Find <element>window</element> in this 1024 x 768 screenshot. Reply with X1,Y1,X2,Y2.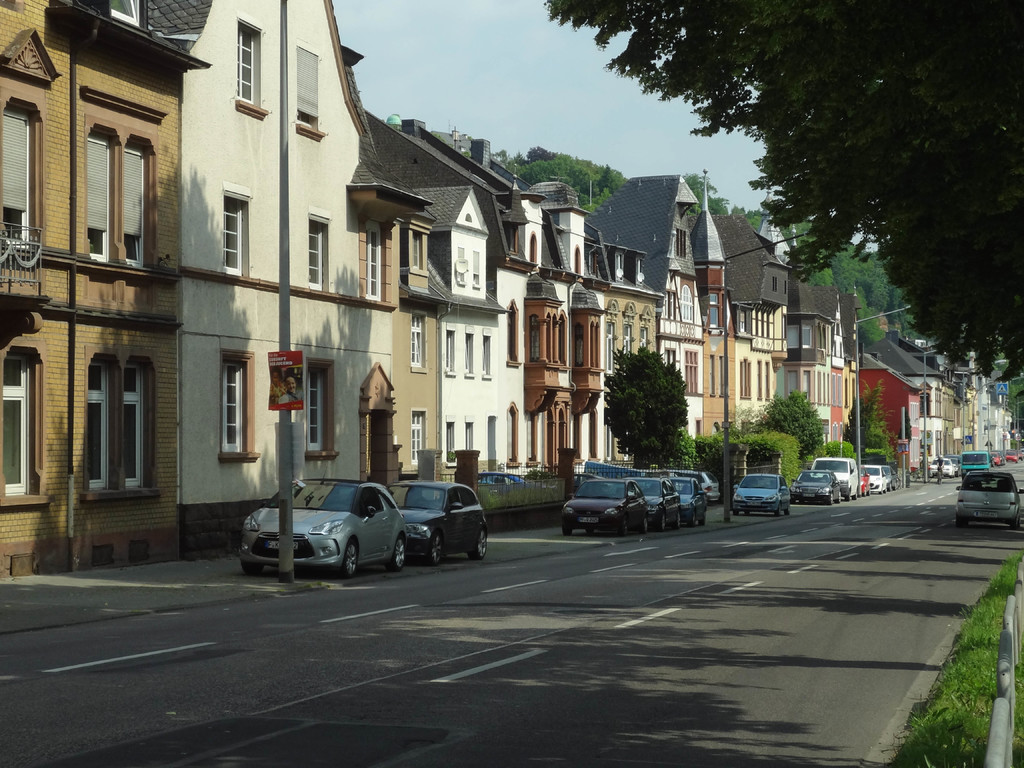
709,292,721,326.
